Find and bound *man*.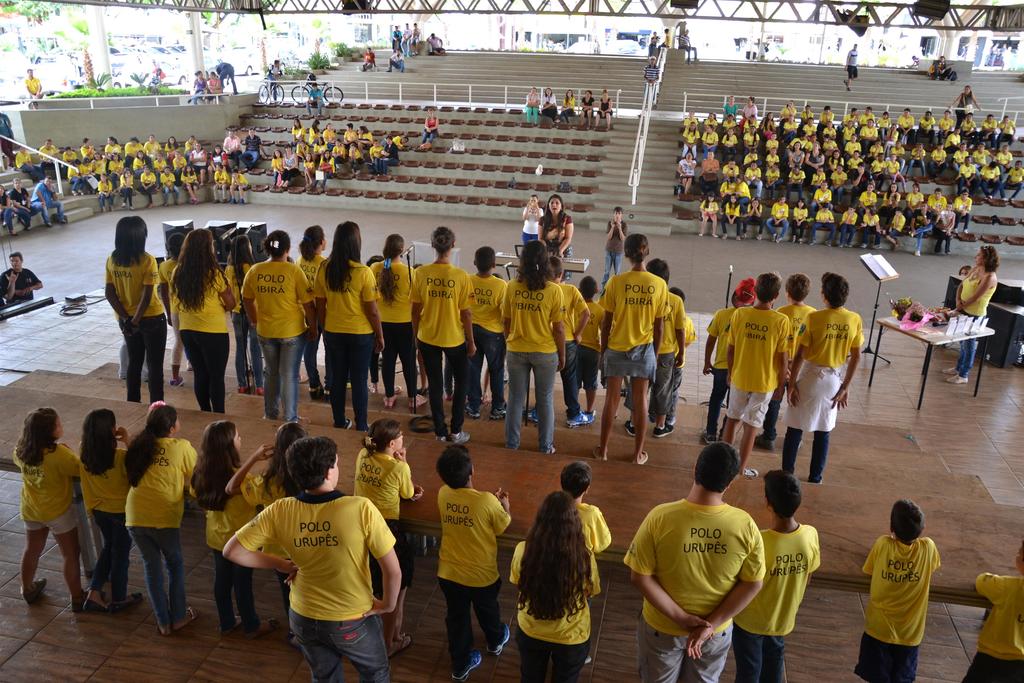
Bound: pyautogui.locateOnScreen(25, 68, 44, 99).
